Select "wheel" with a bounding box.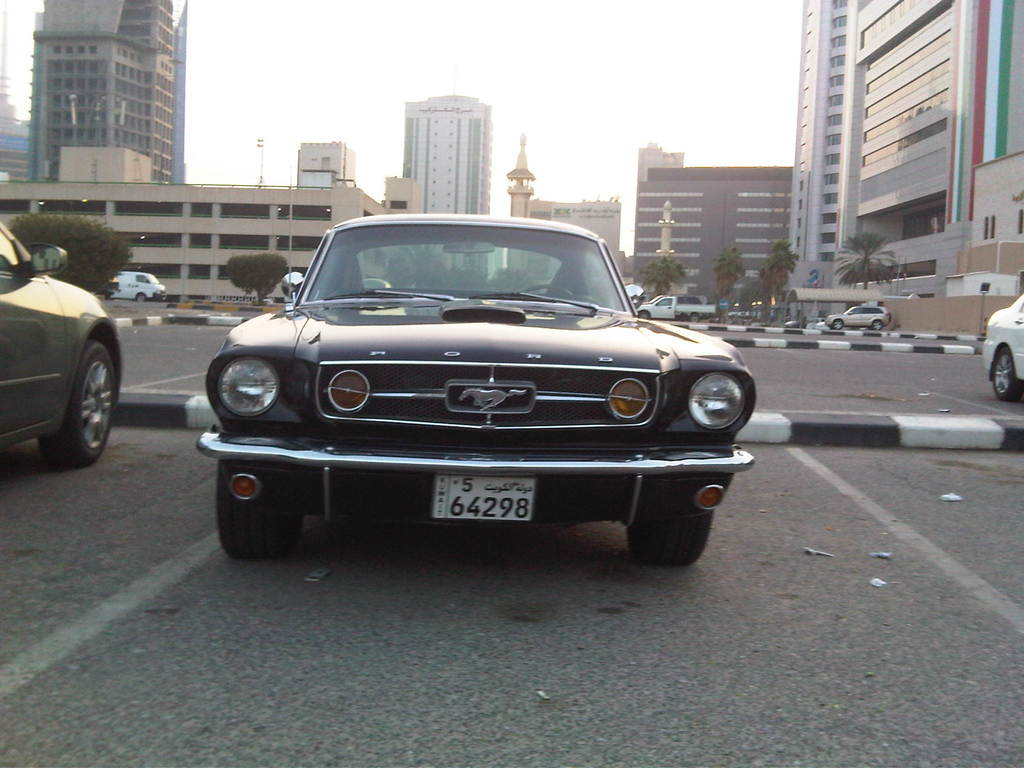
<region>629, 511, 716, 572</region>.
